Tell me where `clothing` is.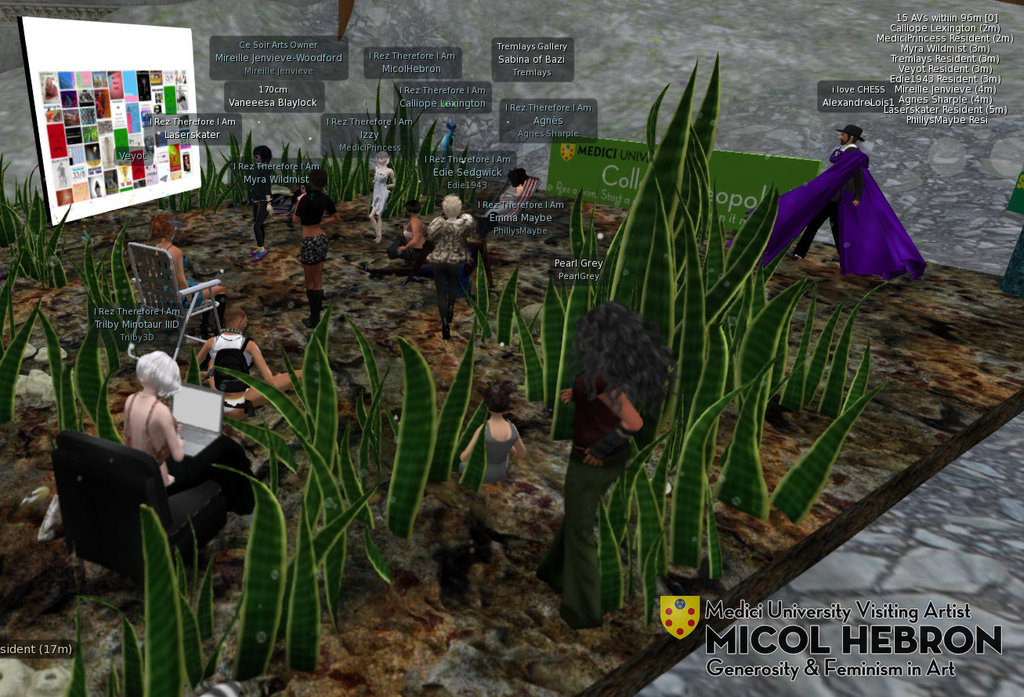
`clothing` is at 244,165,271,237.
